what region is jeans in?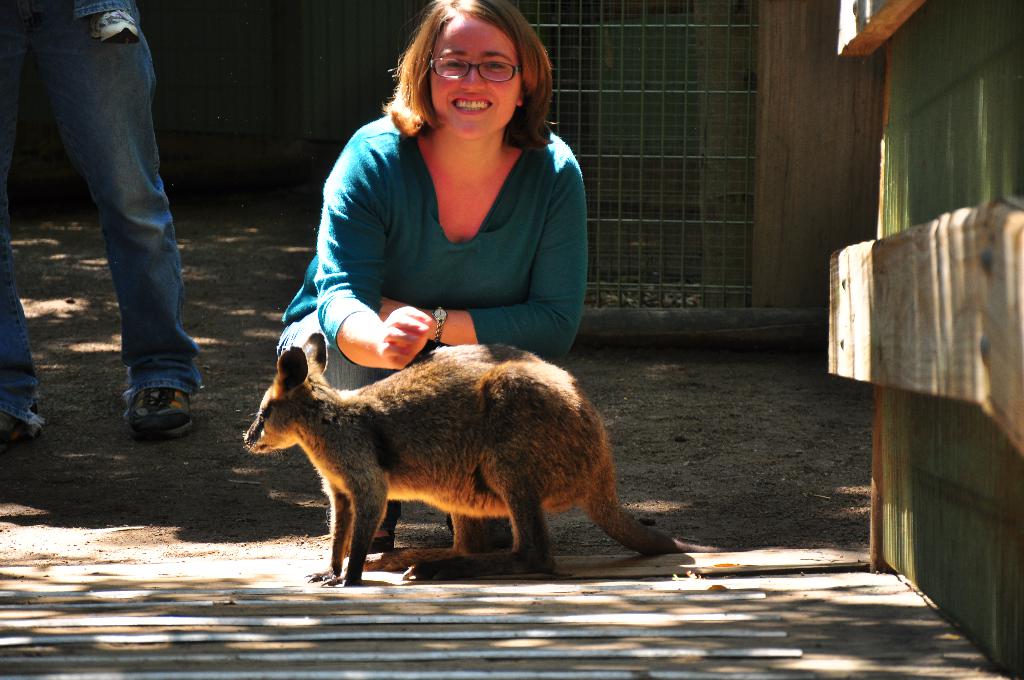
crop(0, 6, 202, 431).
